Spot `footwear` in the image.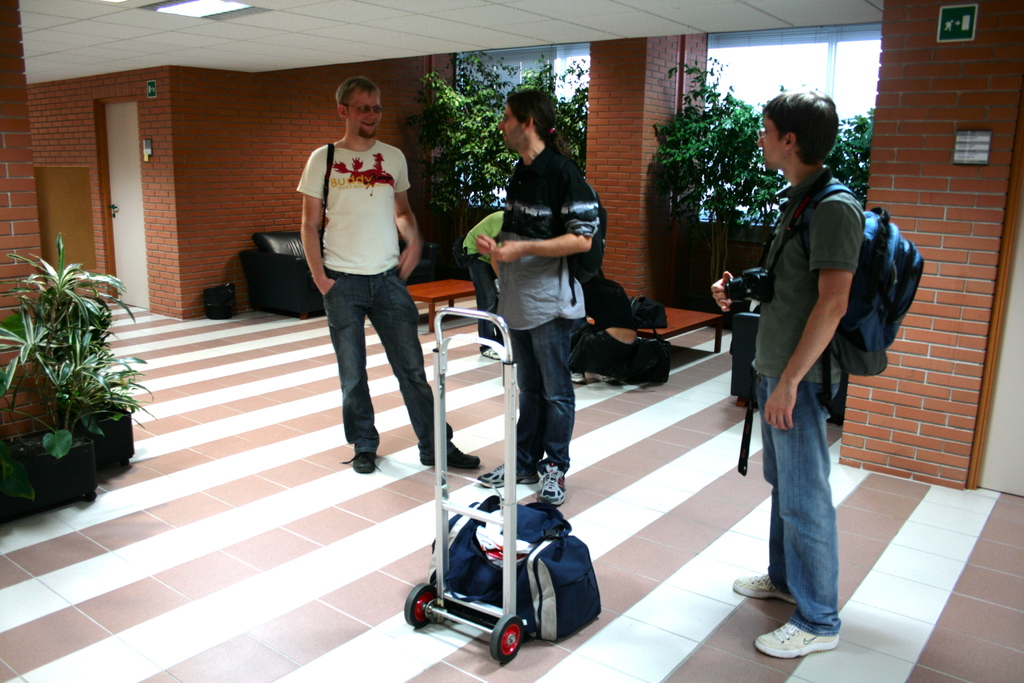
`footwear` found at [x1=538, y1=463, x2=571, y2=514].
